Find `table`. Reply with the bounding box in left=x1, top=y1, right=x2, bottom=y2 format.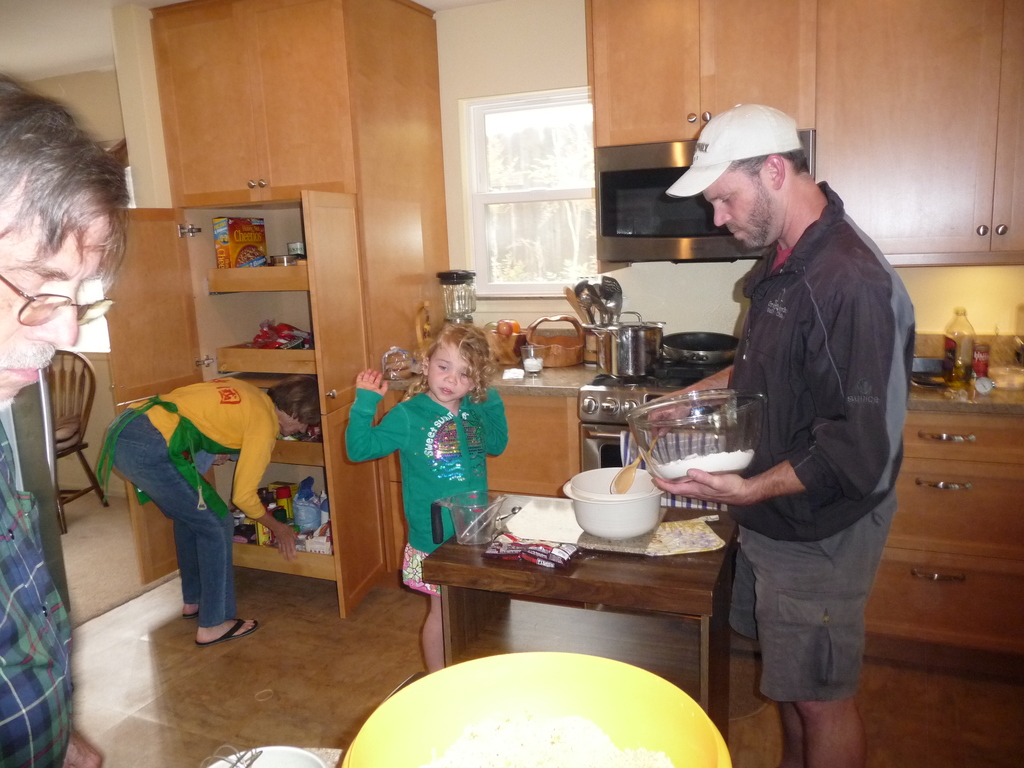
left=405, top=479, right=742, bottom=735.
